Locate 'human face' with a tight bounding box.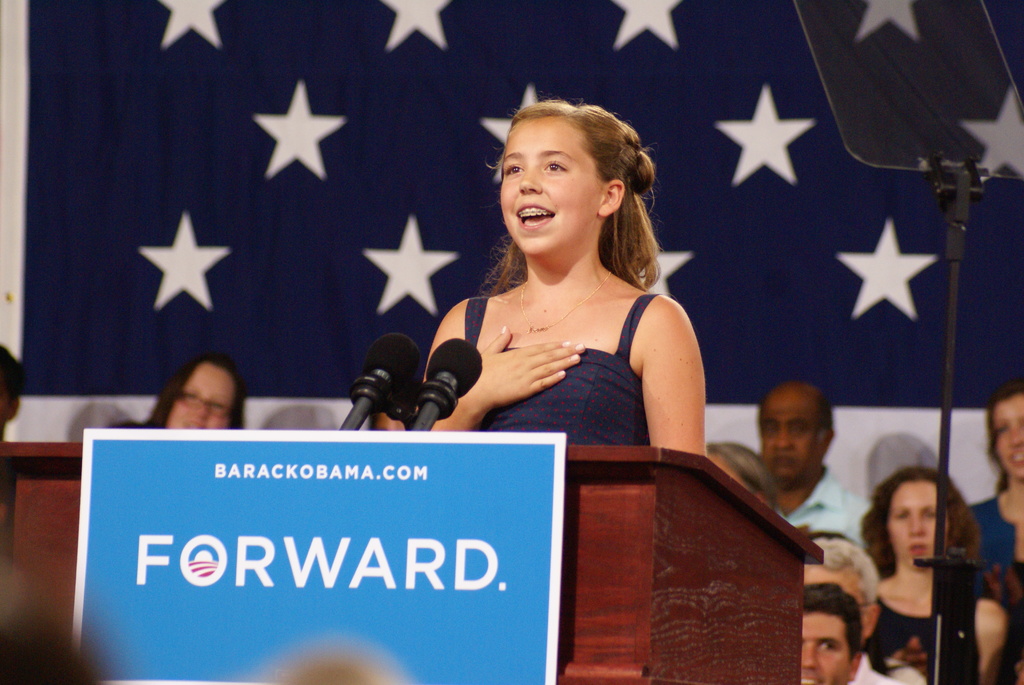
<region>164, 359, 236, 429</region>.
